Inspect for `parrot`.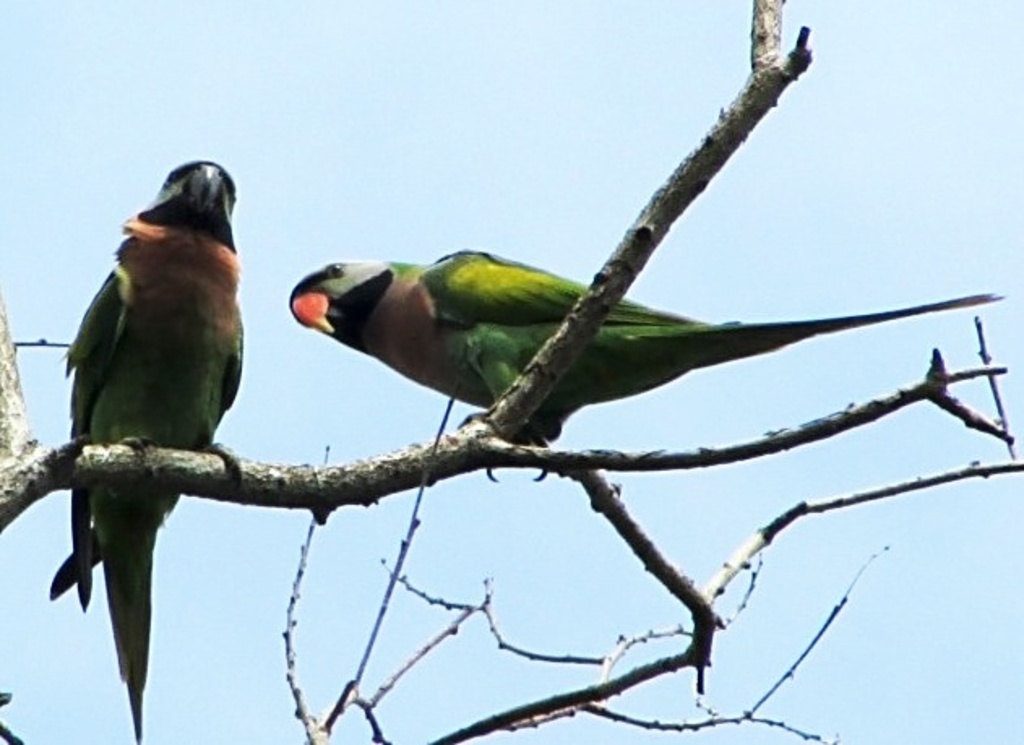
Inspection: <box>287,245,1003,448</box>.
